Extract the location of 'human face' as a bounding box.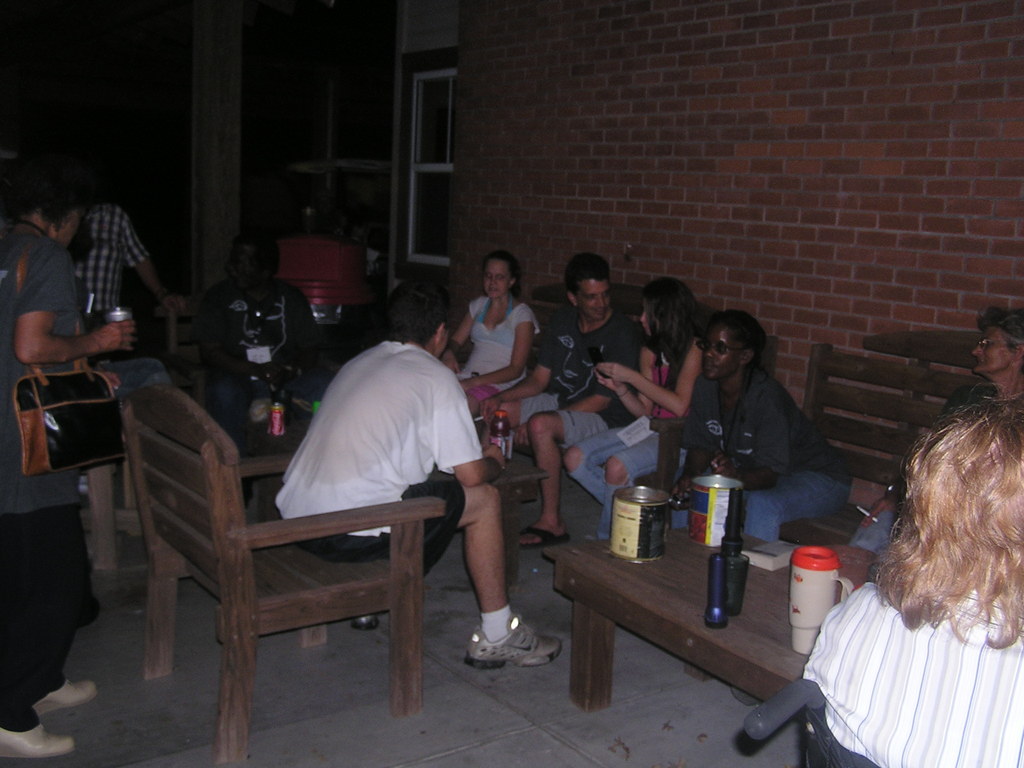
select_region(577, 278, 611, 318).
